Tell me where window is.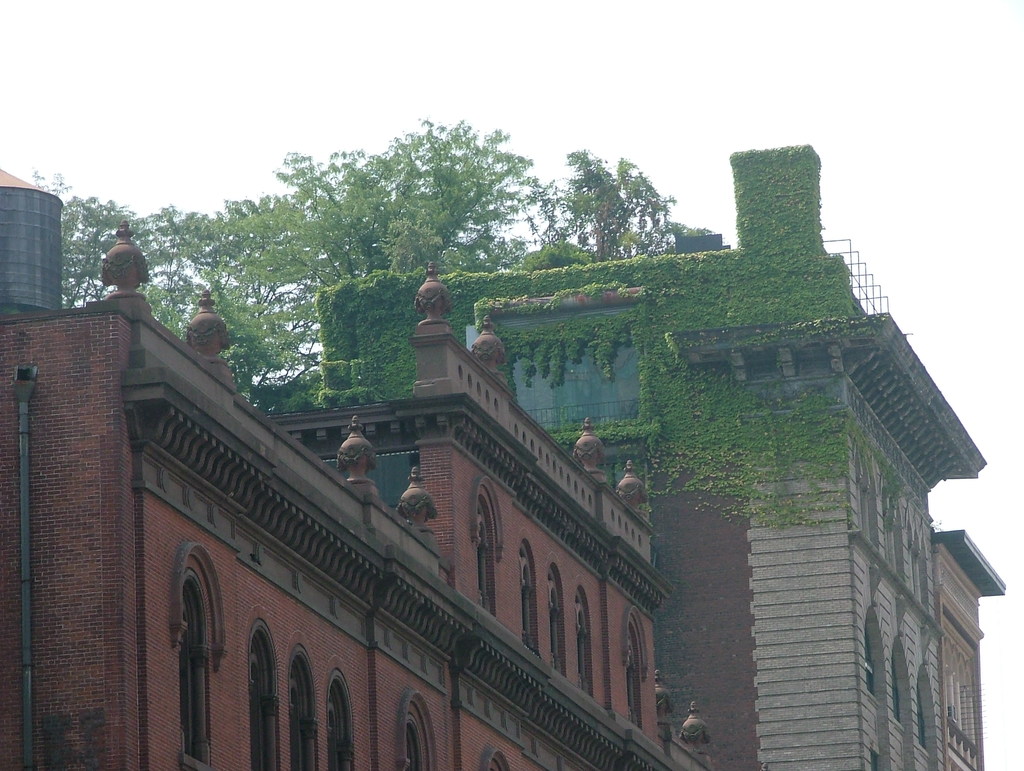
window is at bbox(572, 588, 589, 692).
